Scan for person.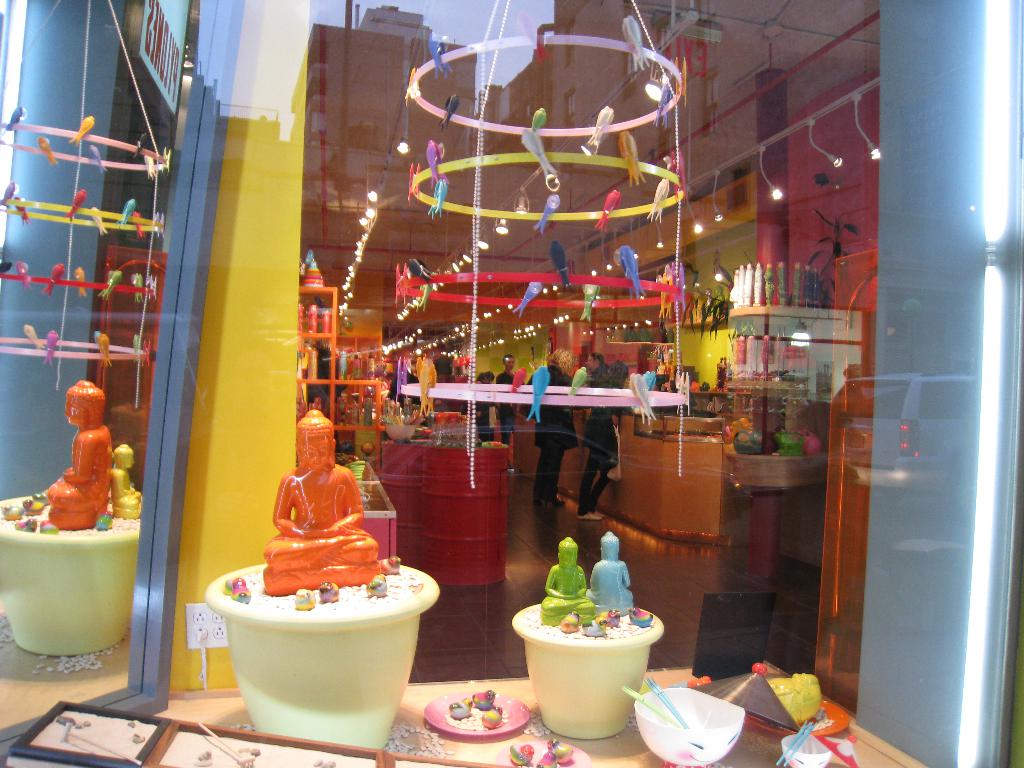
Scan result: 42,378,113,529.
